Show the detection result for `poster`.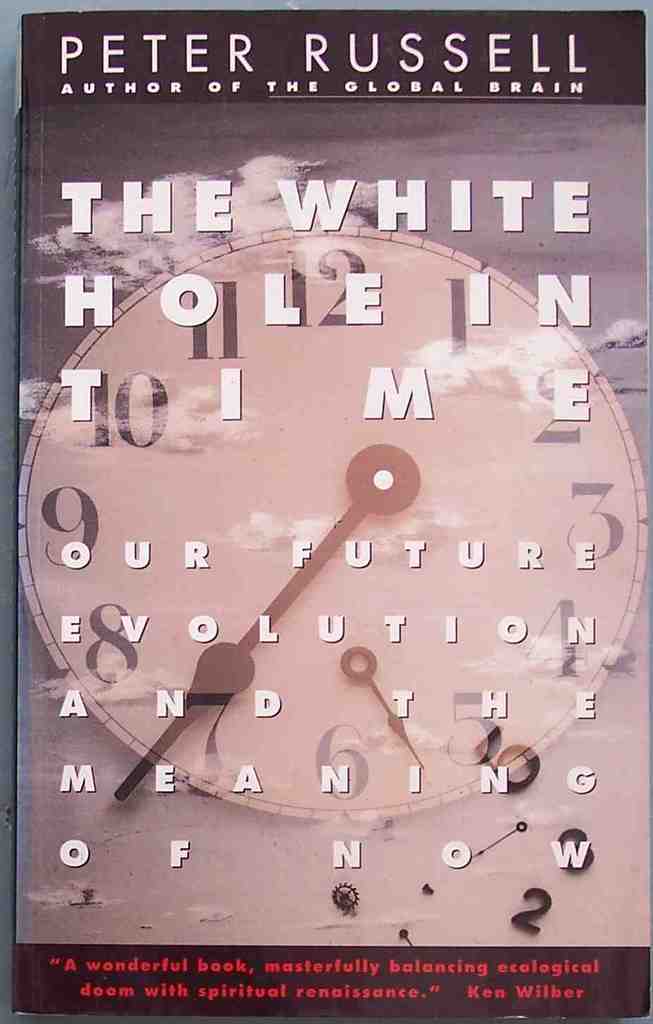
{"x1": 0, "y1": 0, "x2": 652, "y2": 1023}.
